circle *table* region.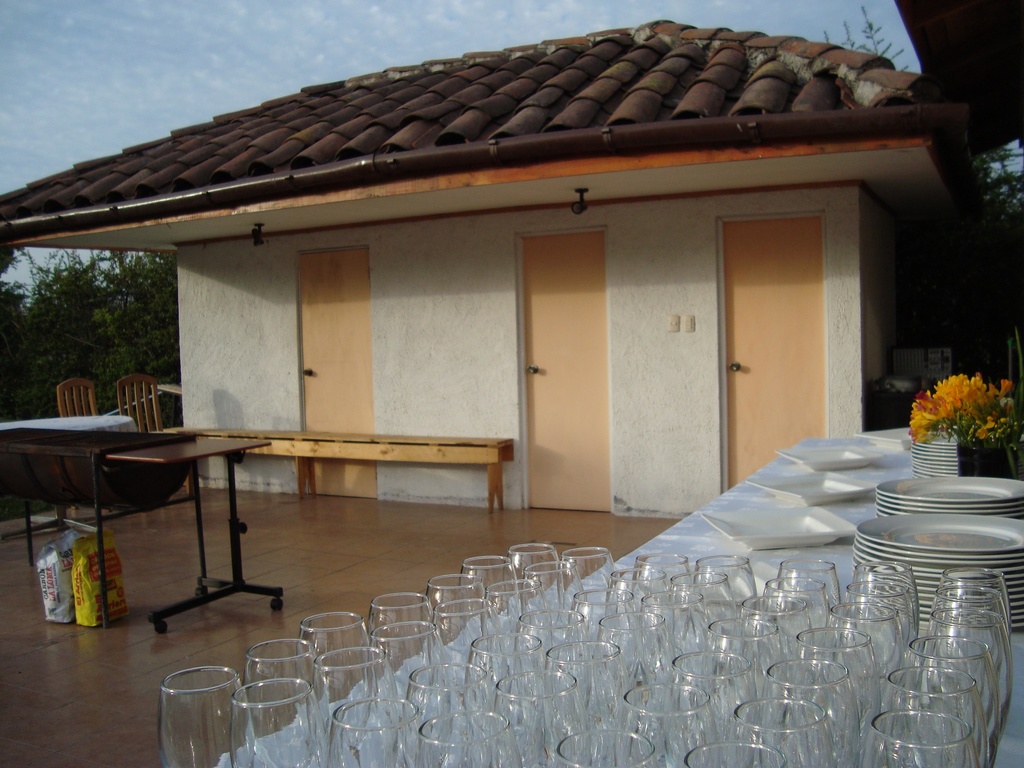
Region: detection(218, 435, 1023, 767).
